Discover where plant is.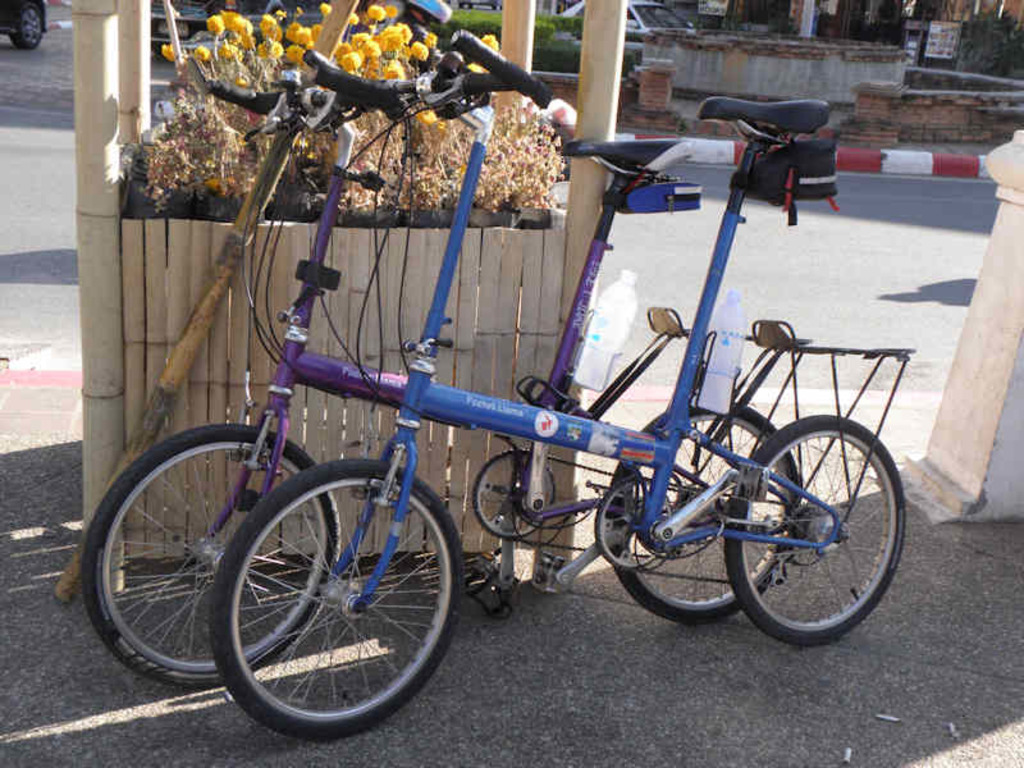
Discovered at left=558, top=10, right=584, bottom=42.
